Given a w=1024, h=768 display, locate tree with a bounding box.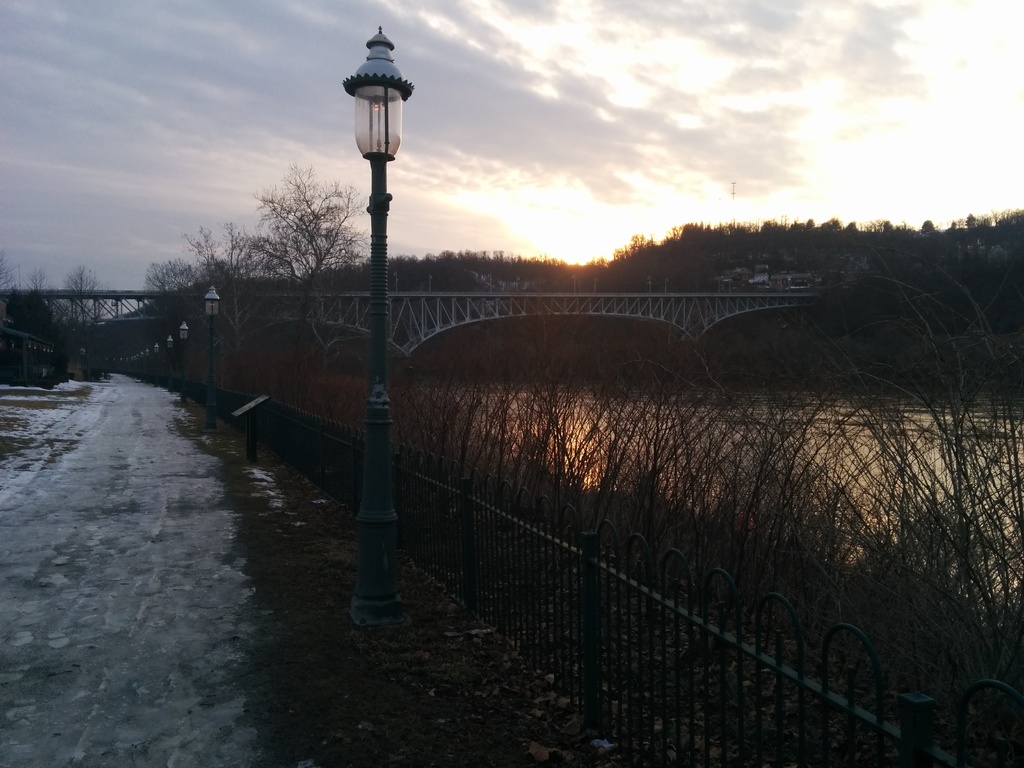
Located: rect(191, 214, 266, 385).
